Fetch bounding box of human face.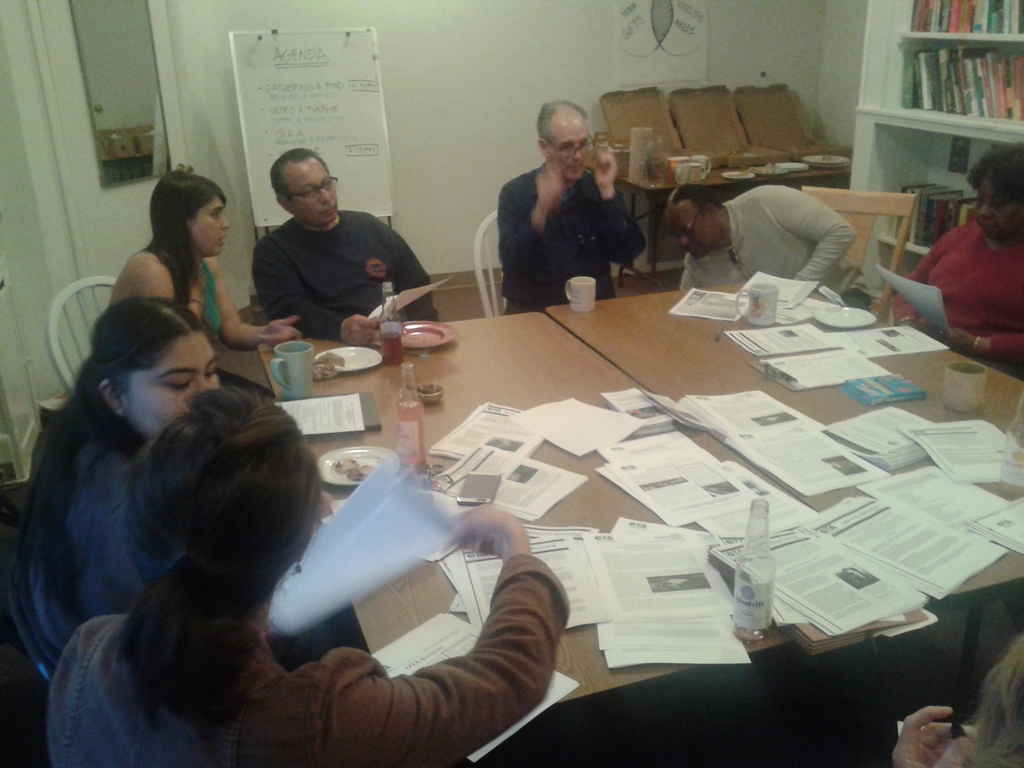
Bbox: detection(977, 175, 1015, 243).
